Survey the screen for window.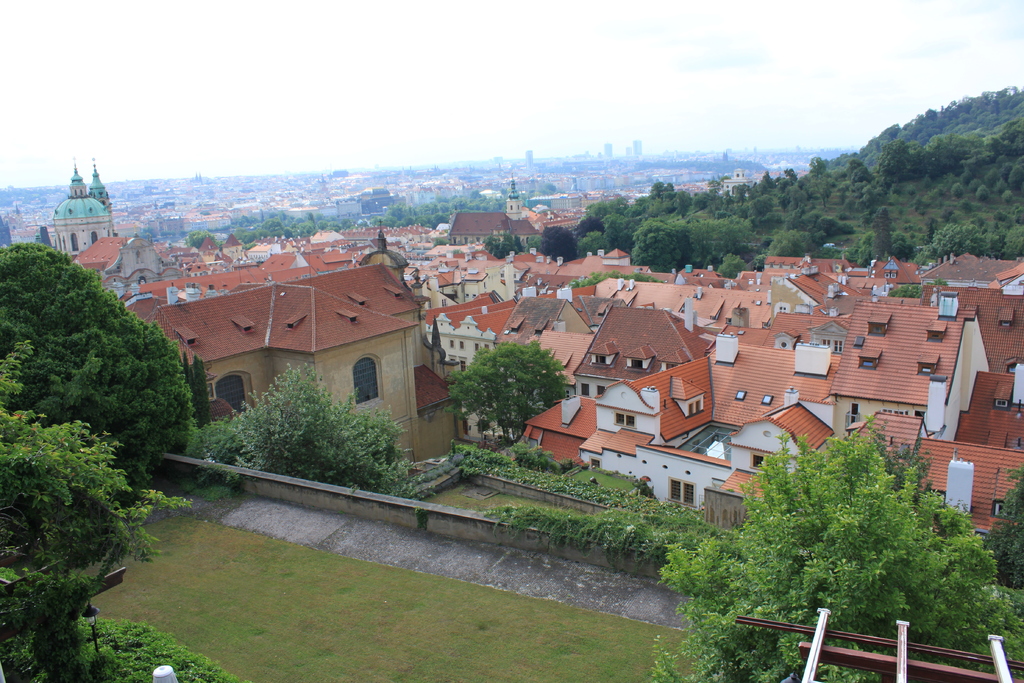
Survey found: l=753, t=457, r=767, b=468.
